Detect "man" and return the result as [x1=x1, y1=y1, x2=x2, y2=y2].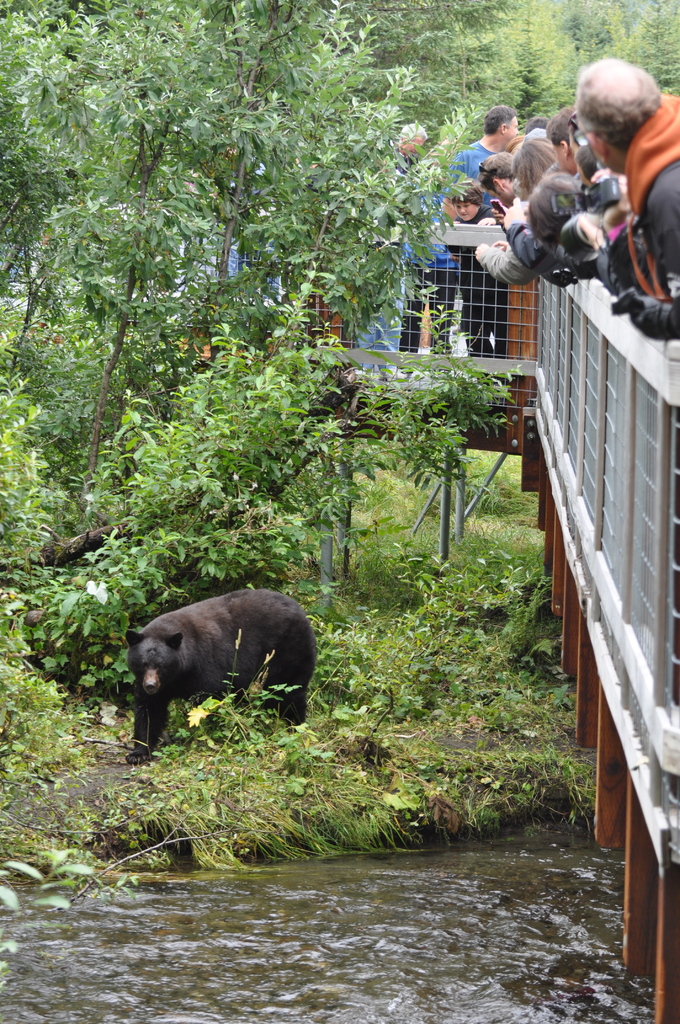
[x1=387, y1=120, x2=431, y2=185].
